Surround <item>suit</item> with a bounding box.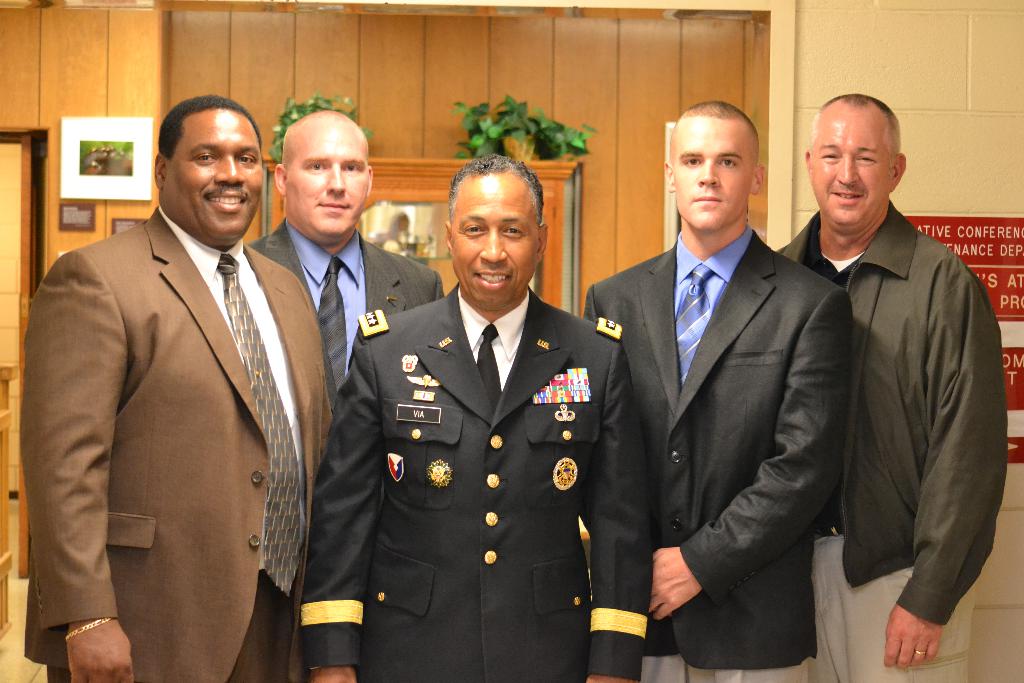
[239, 219, 440, 393].
